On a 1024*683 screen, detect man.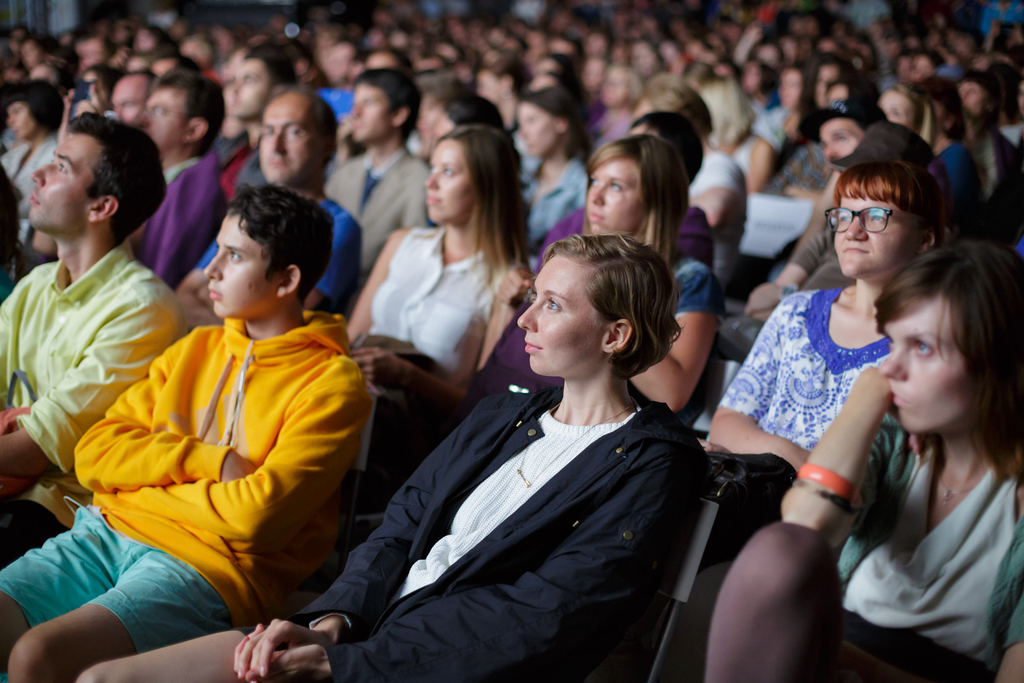
(200, 90, 375, 301).
